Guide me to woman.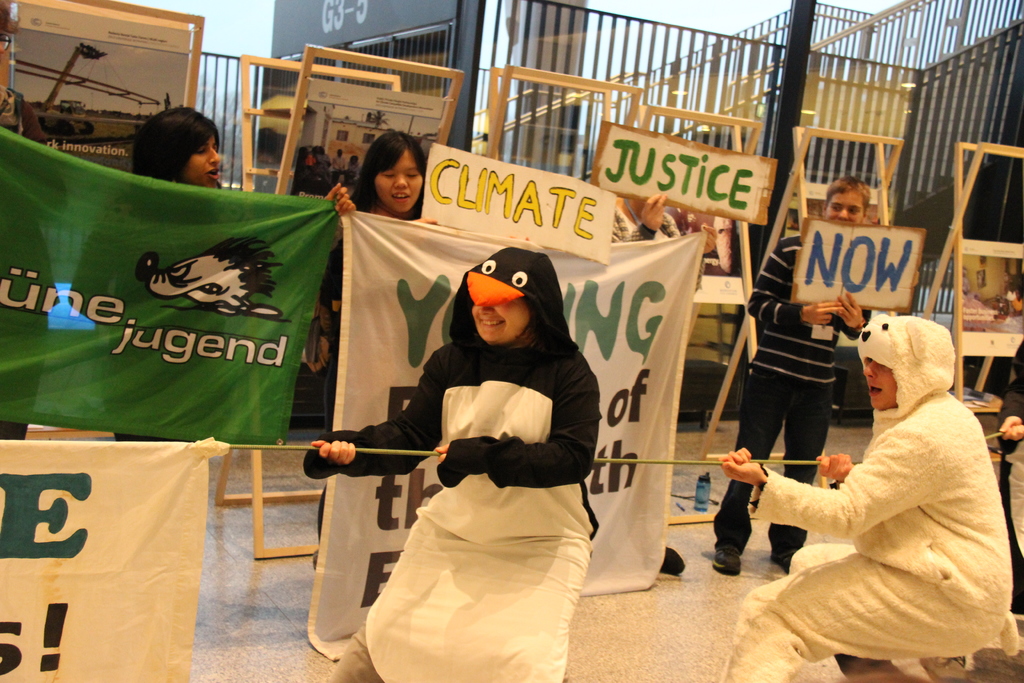
Guidance: l=320, t=135, r=448, b=566.
